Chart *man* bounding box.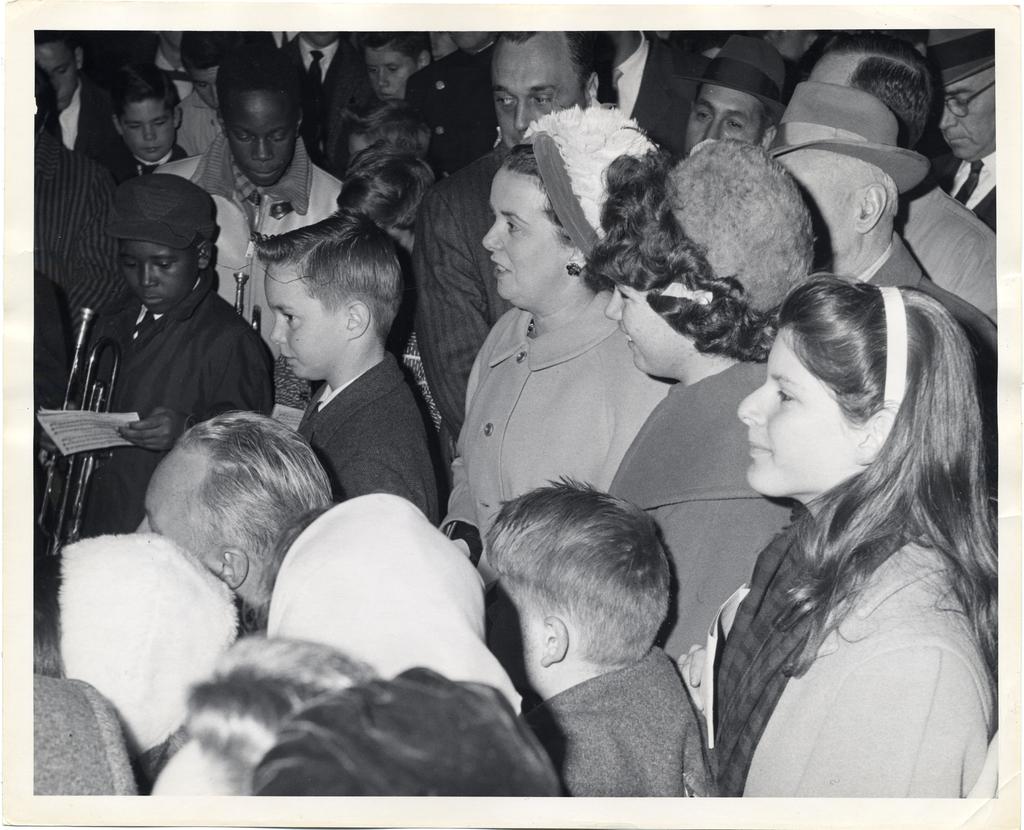
Charted: detection(771, 79, 1002, 404).
